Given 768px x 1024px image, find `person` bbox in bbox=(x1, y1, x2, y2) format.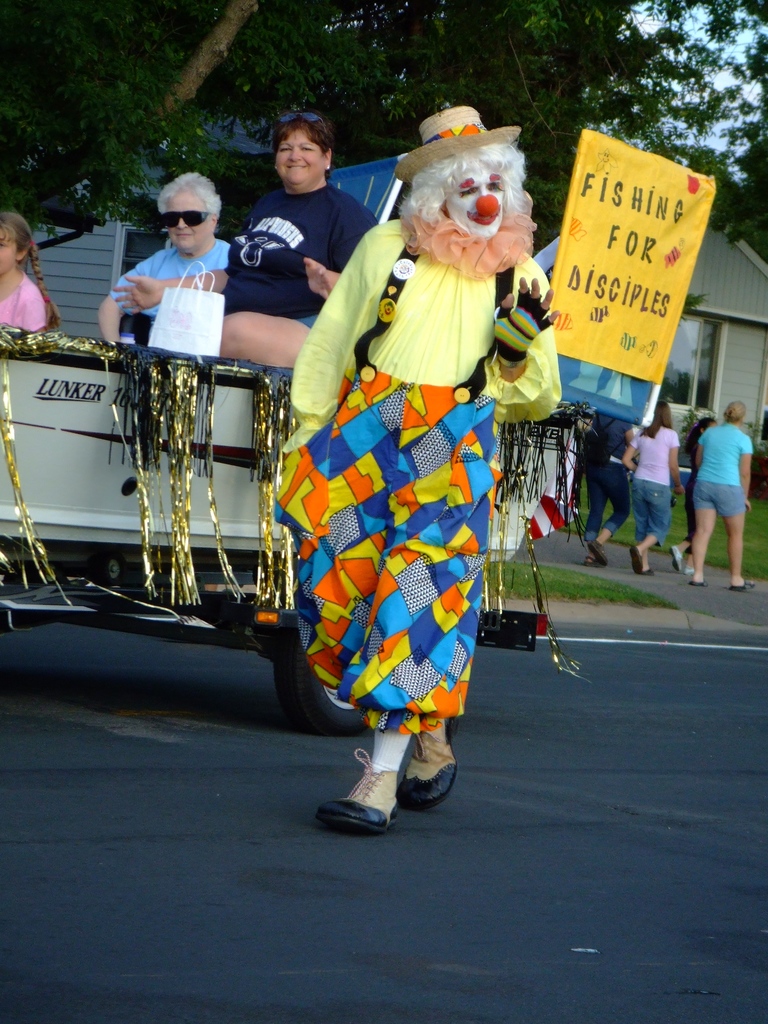
bbox=(668, 417, 720, 576).
